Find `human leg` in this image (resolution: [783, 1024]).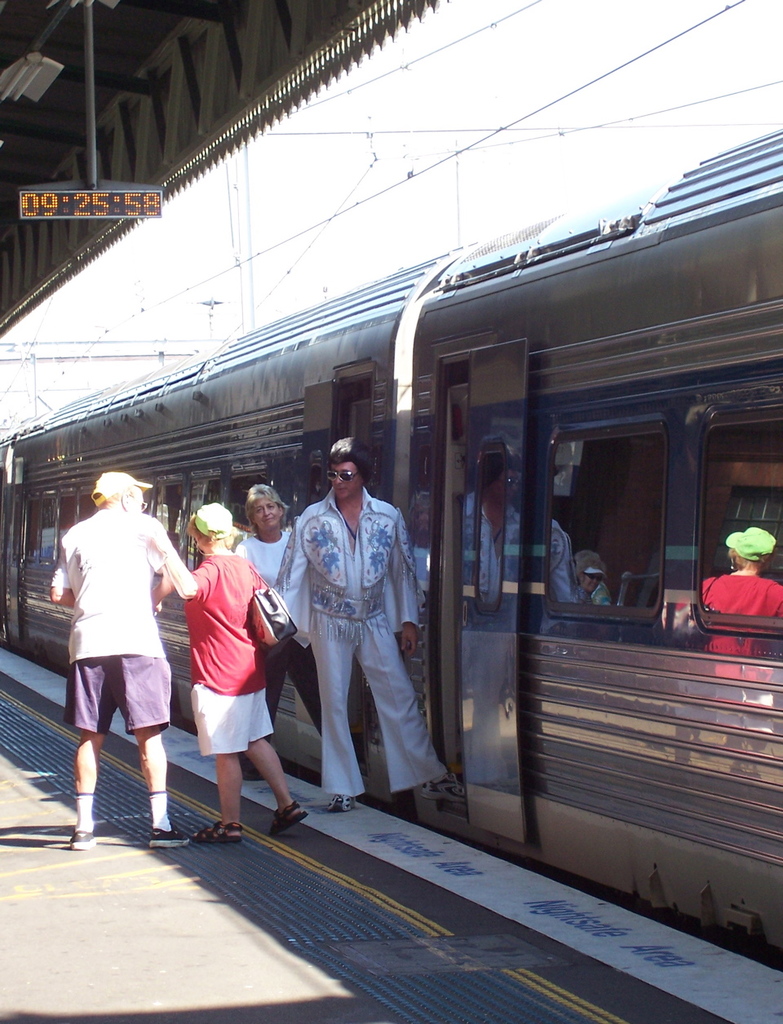
left=64, top=636, right=113, bottom=853.
